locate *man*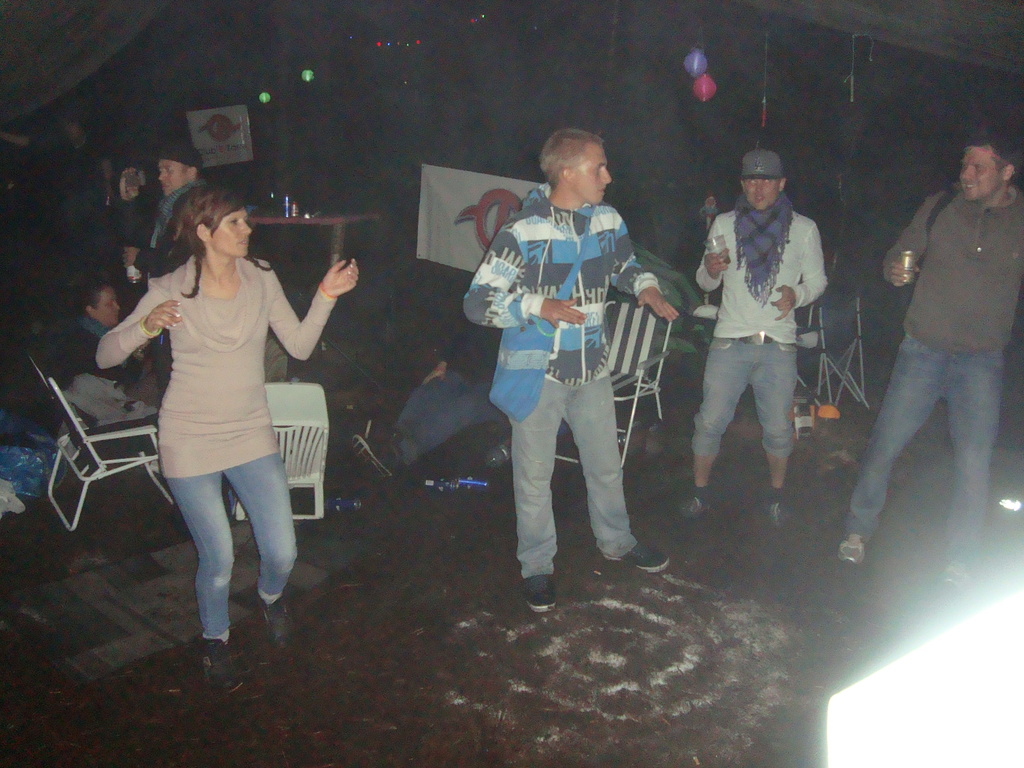
(left=118, top=135, right=209, bottom=283)
